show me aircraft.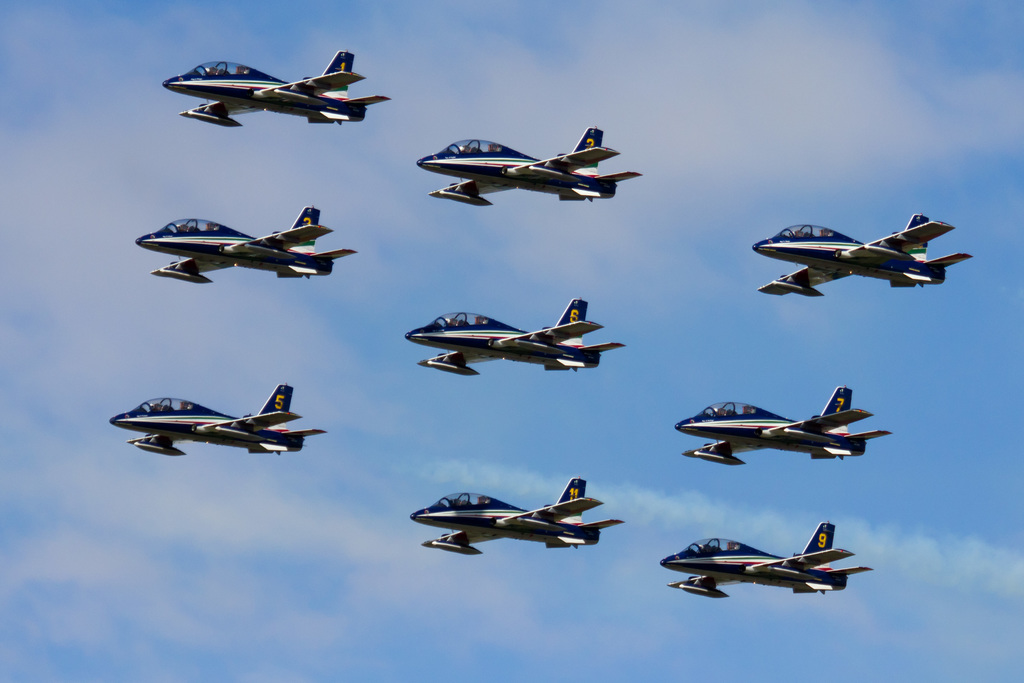
aircraft is here: l=129, t=205, r=358, b=283.
